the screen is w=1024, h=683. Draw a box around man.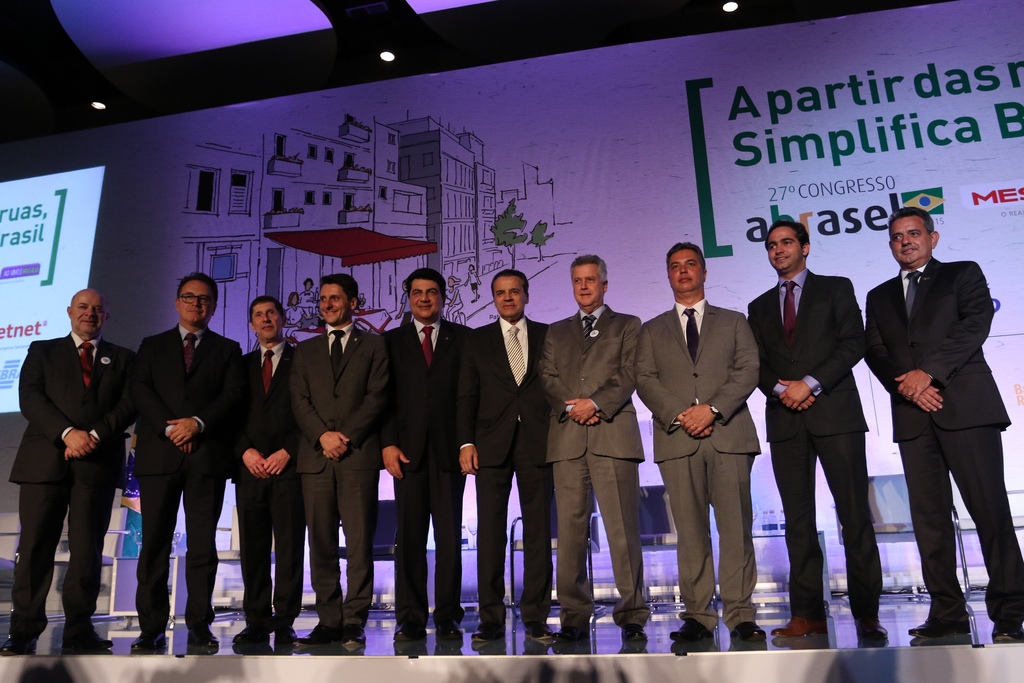
box=[132, 268, 249, 661].
